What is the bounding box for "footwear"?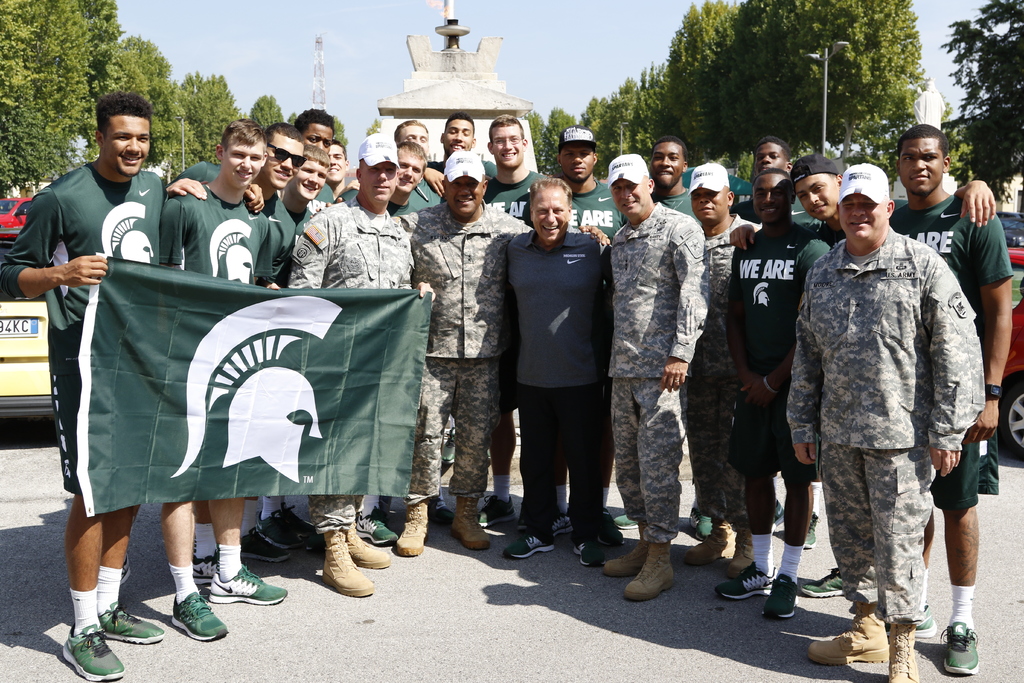
Rect(519, 501, 531, 525).
